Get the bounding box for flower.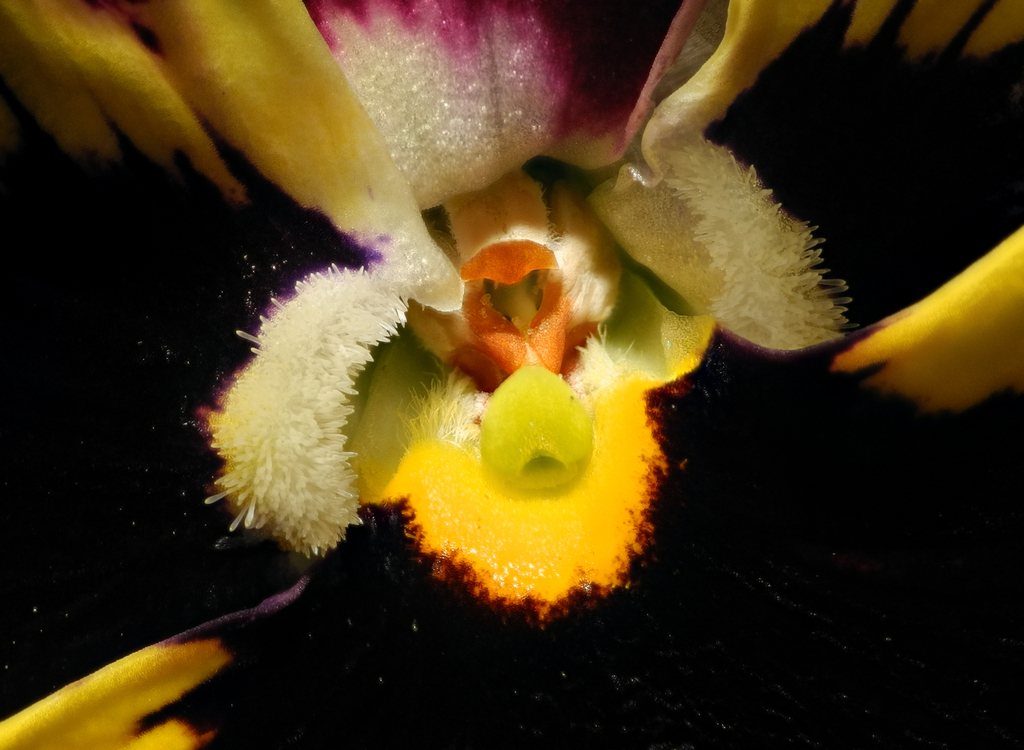
bbox=[323, 155, 737, 627].
